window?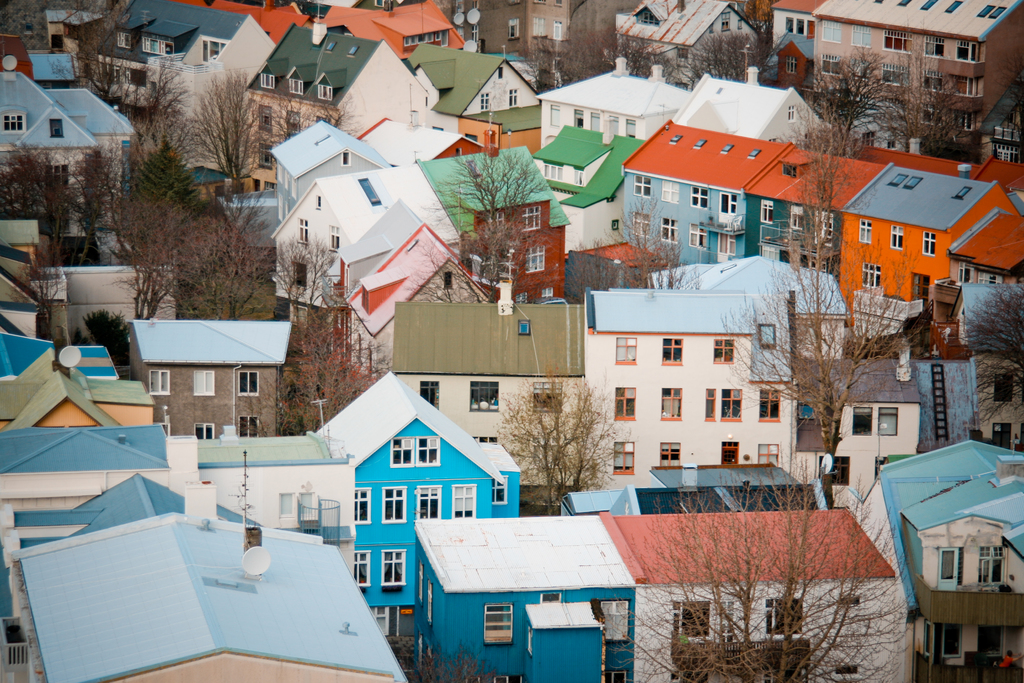
box=[328, 224, 339, 249]
